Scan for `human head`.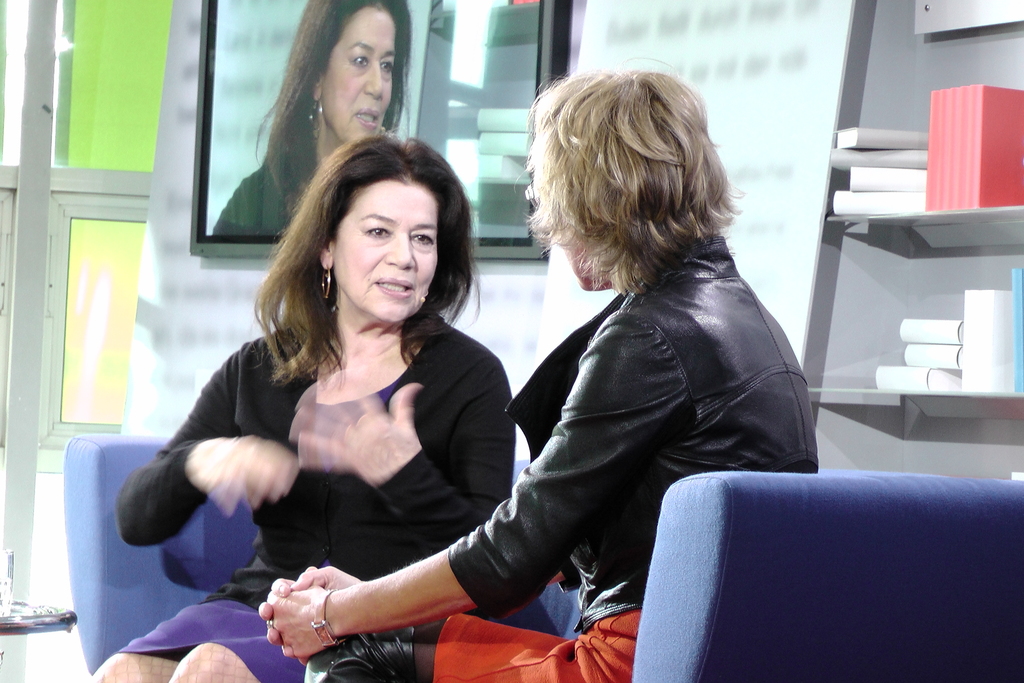
Scan result: <region>520, 63, 741, 302</region>.
